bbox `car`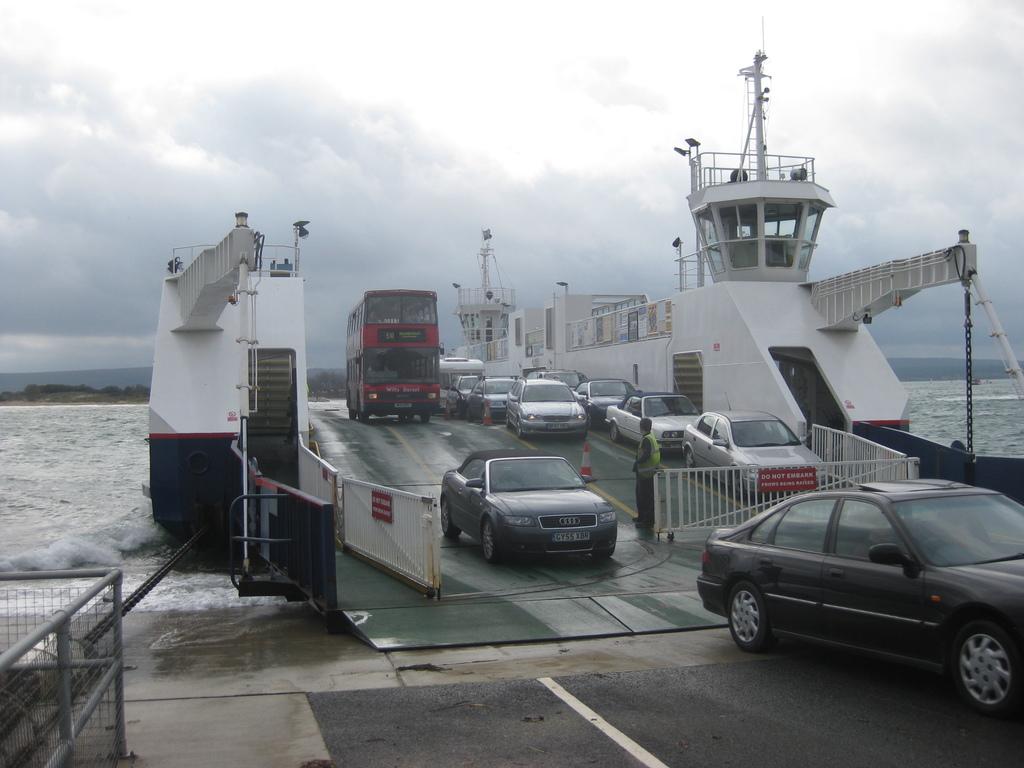
{"left": 436, "top": 451, "right": 625, "bottom": 564}
